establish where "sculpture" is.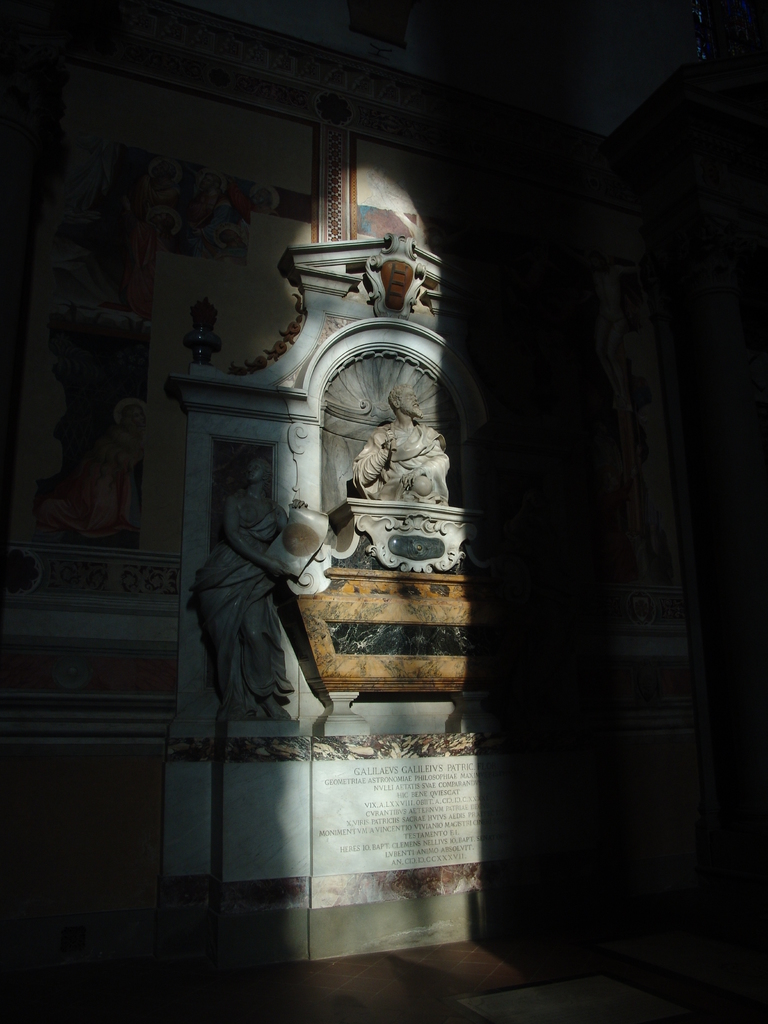
Established at (x1=340, y1=380, x2=454, y2=505).
